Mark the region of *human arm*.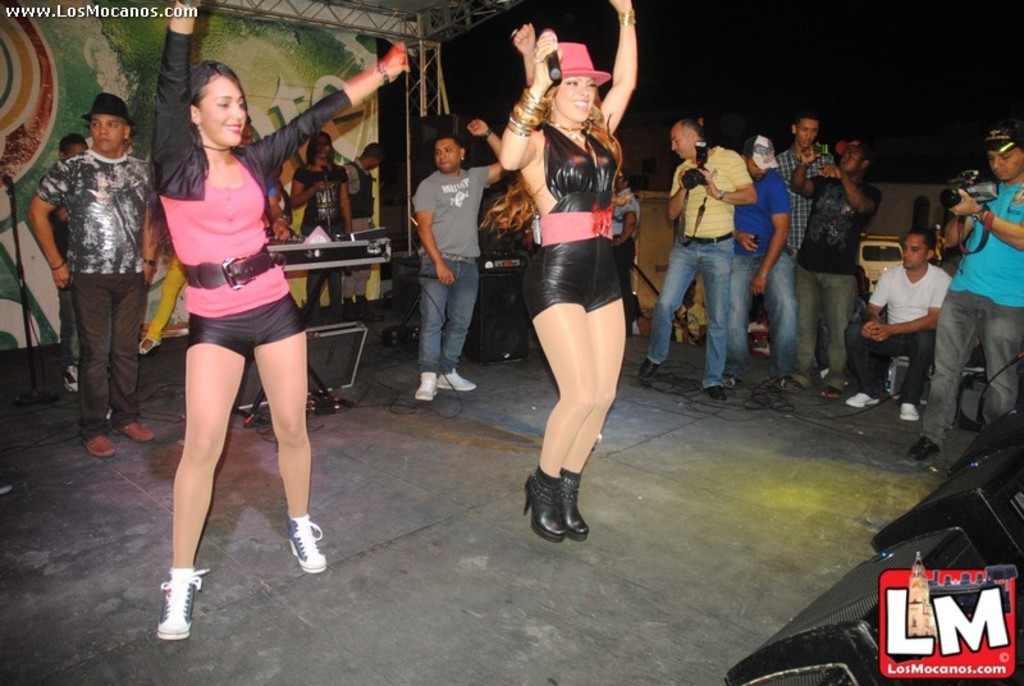
Region: <region>791, 148, 823, 203</region>.
